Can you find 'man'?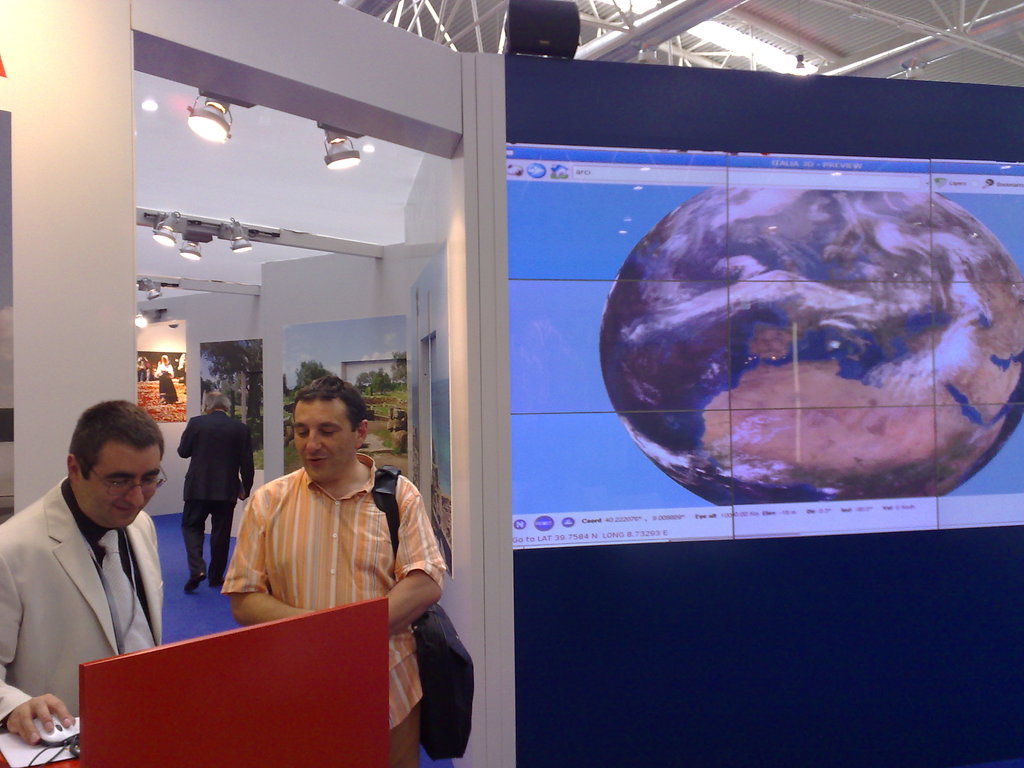
Yes, bounding box: x1=0 y1=391 x2=177 y2=739.
